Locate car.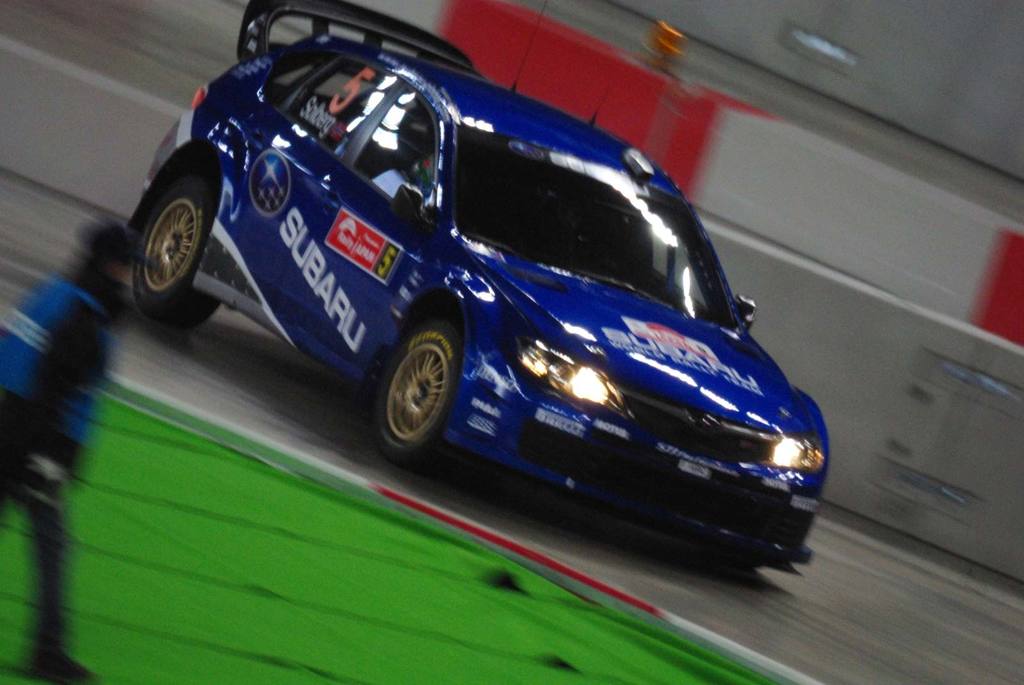
Bounding box: [129, 31, 829, 557].
